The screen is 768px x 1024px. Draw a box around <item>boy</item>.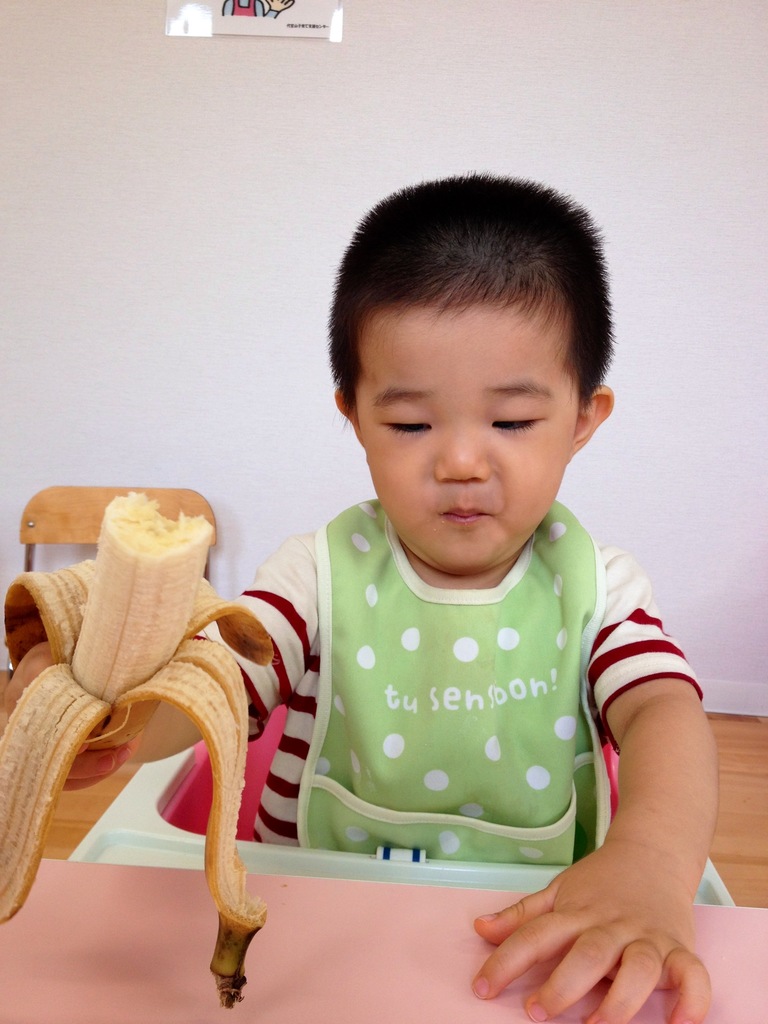
detection(0, 171, 723, 1023).
